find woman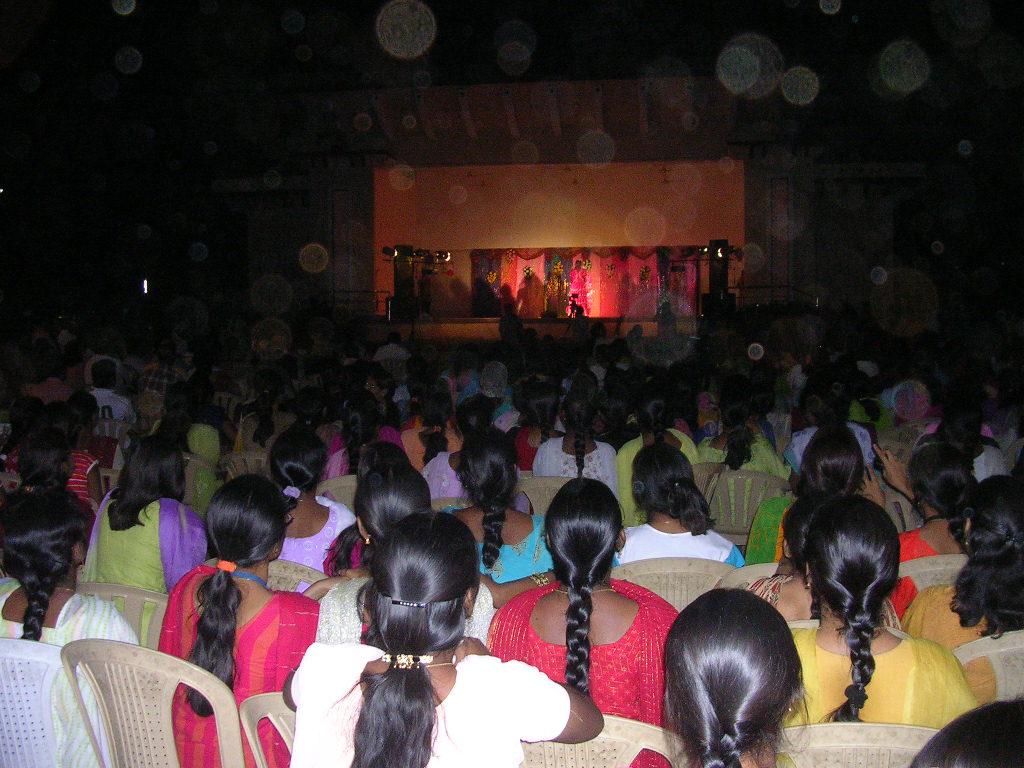
(889,446,975,615)
